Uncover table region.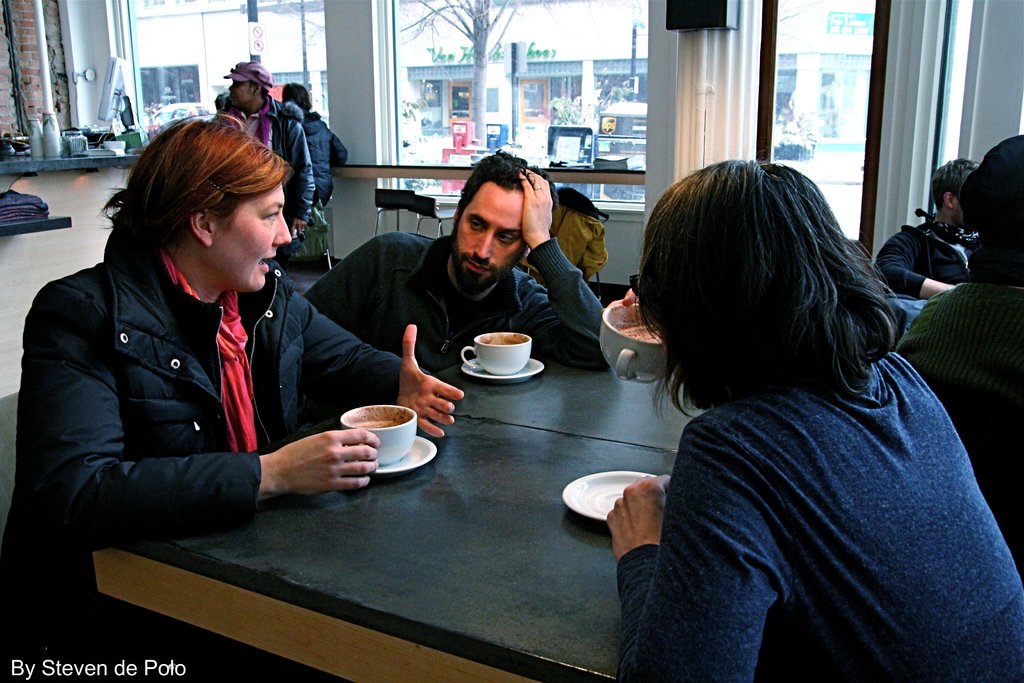
Uncovered: x1=37 y1=297 x2=778 y2=682.
